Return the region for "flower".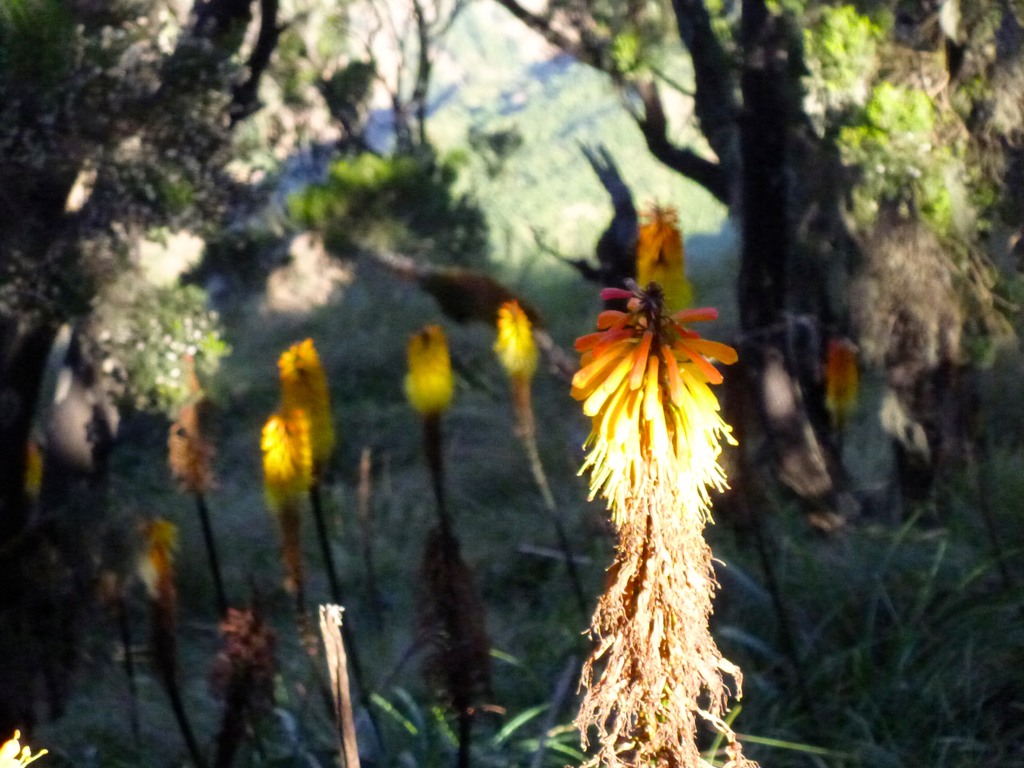
detection(216, 598, 293, 700).
